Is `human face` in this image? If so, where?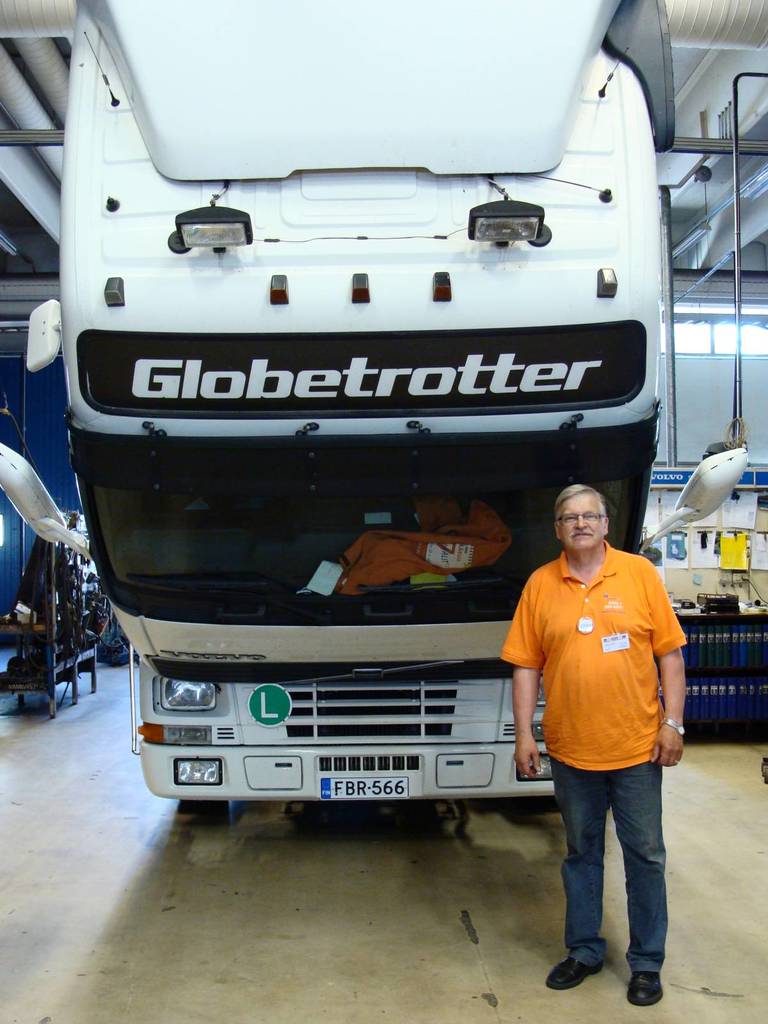
Yes, at detection(561, 490, 604, 554).
